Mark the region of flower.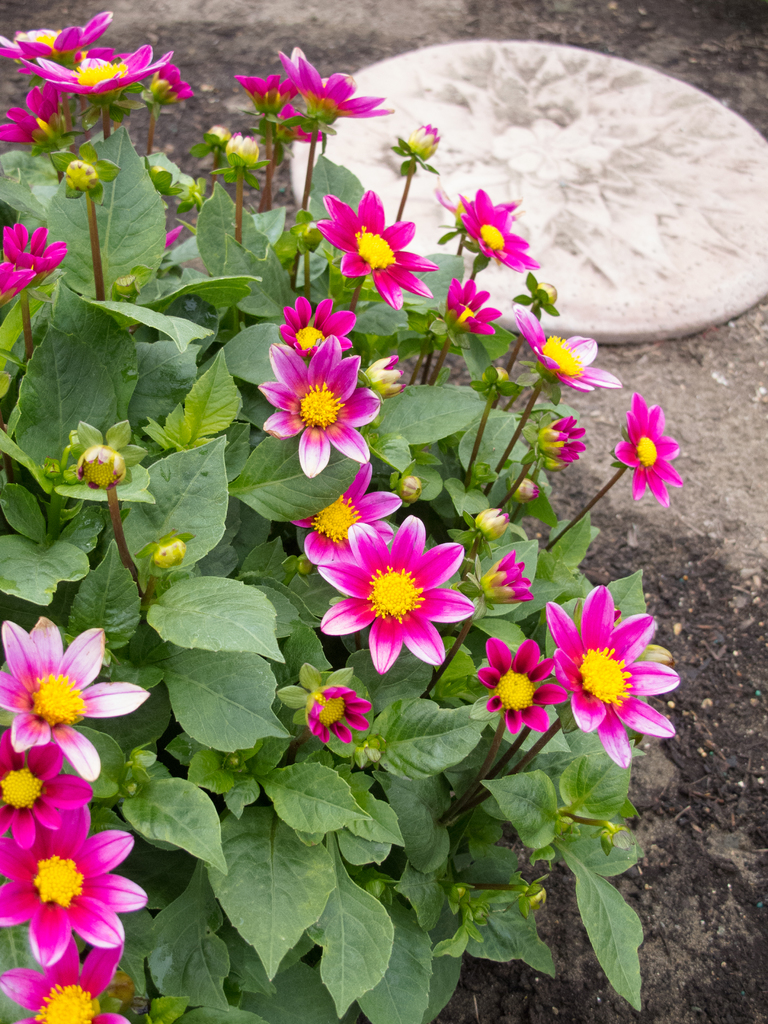
Region: (475, 639, 566, 733).
